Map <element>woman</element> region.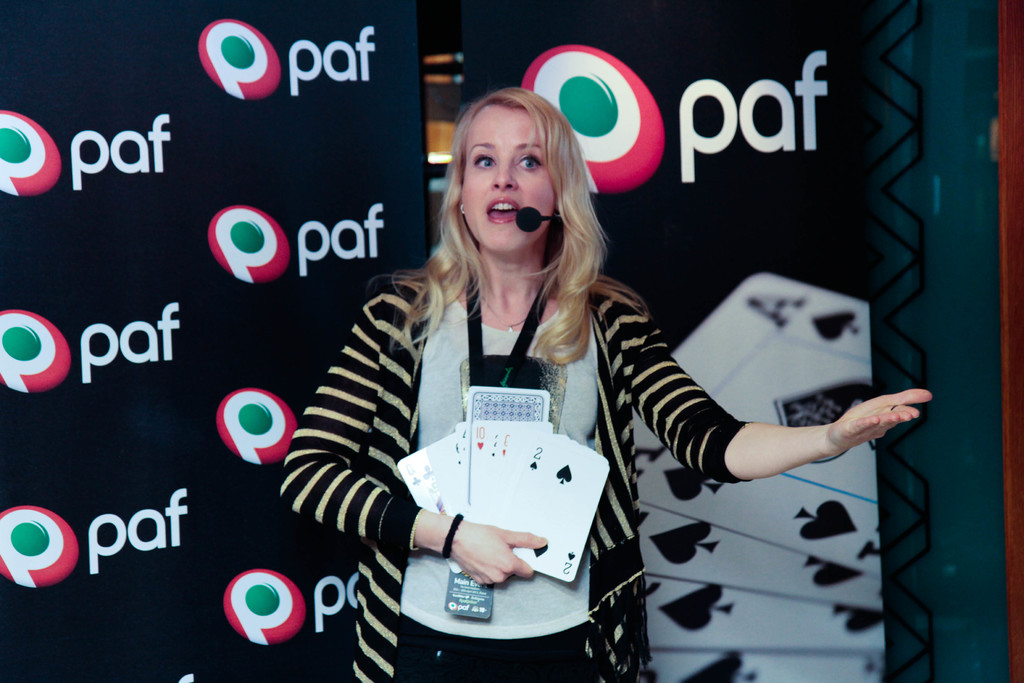
Mapped to (280,88,931,682).
